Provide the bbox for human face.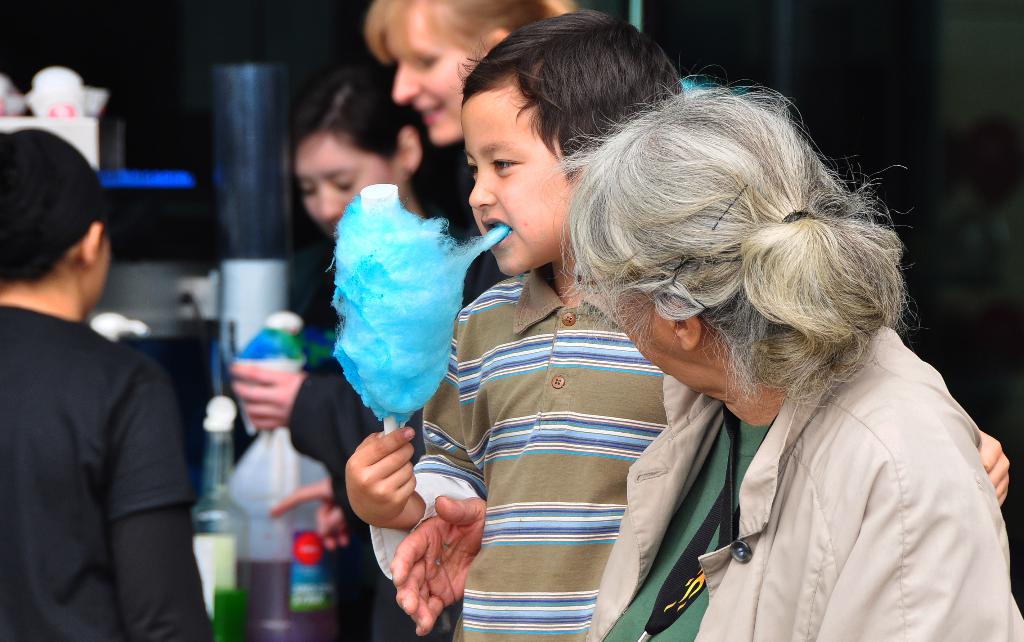
394 6 463 147.
